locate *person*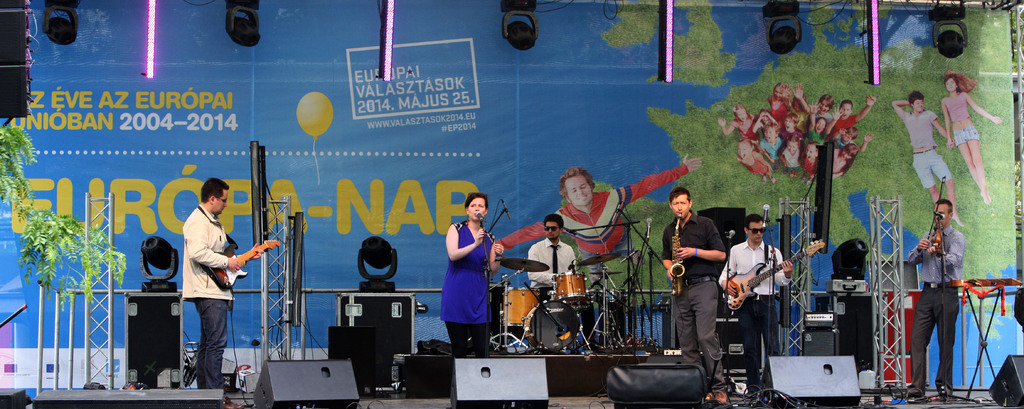
region(910, 202, 963, 406)
